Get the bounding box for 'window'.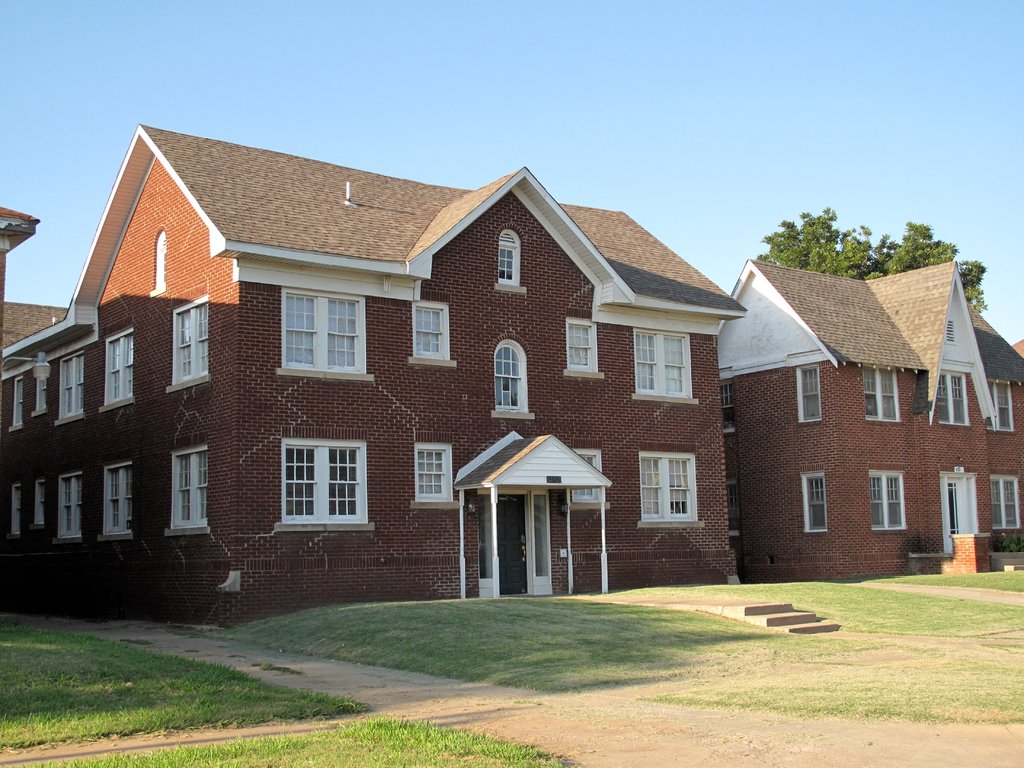
{"left": 982, "top": 474, "right": 1023, "bottom": 533}.
